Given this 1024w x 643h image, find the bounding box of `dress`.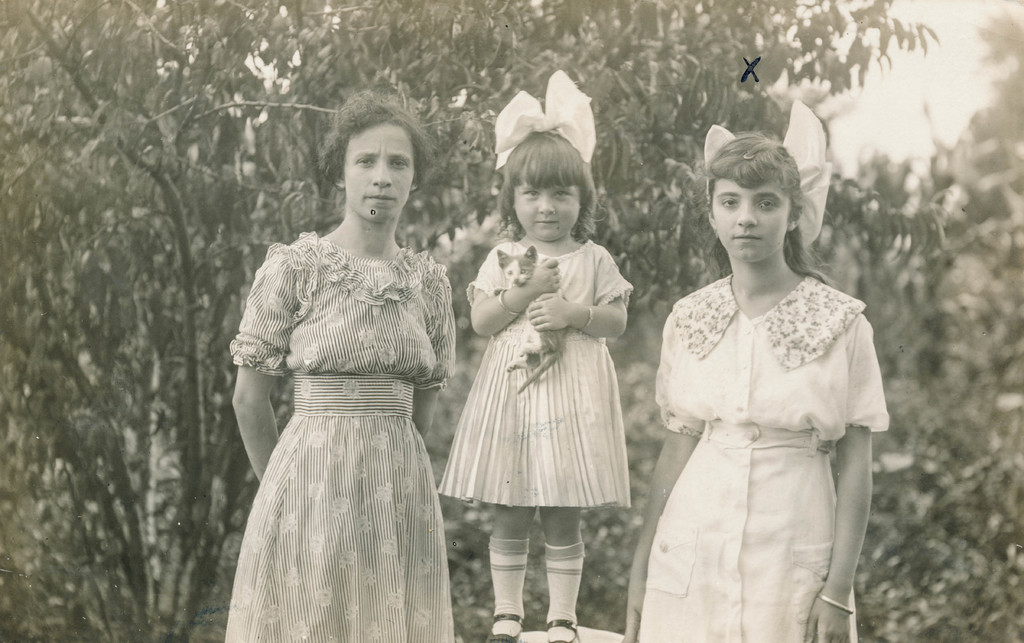
left=434, top=240, right=639, bottom=510.
